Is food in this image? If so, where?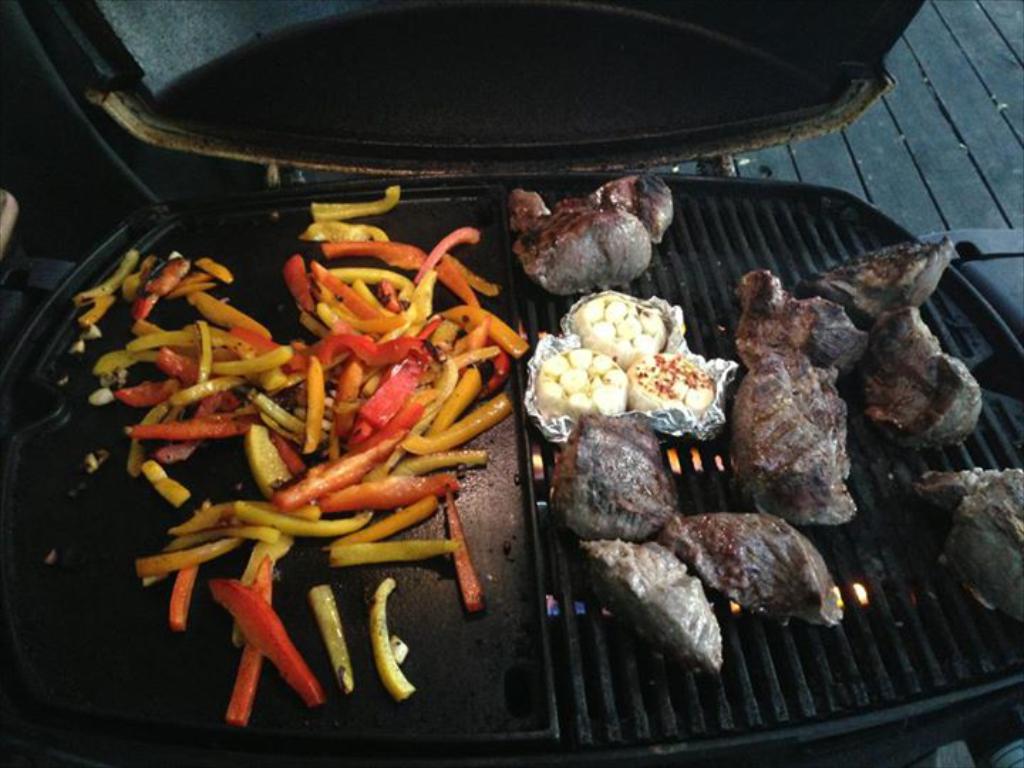
Yes, at <box>728,356,858,533</box>.
